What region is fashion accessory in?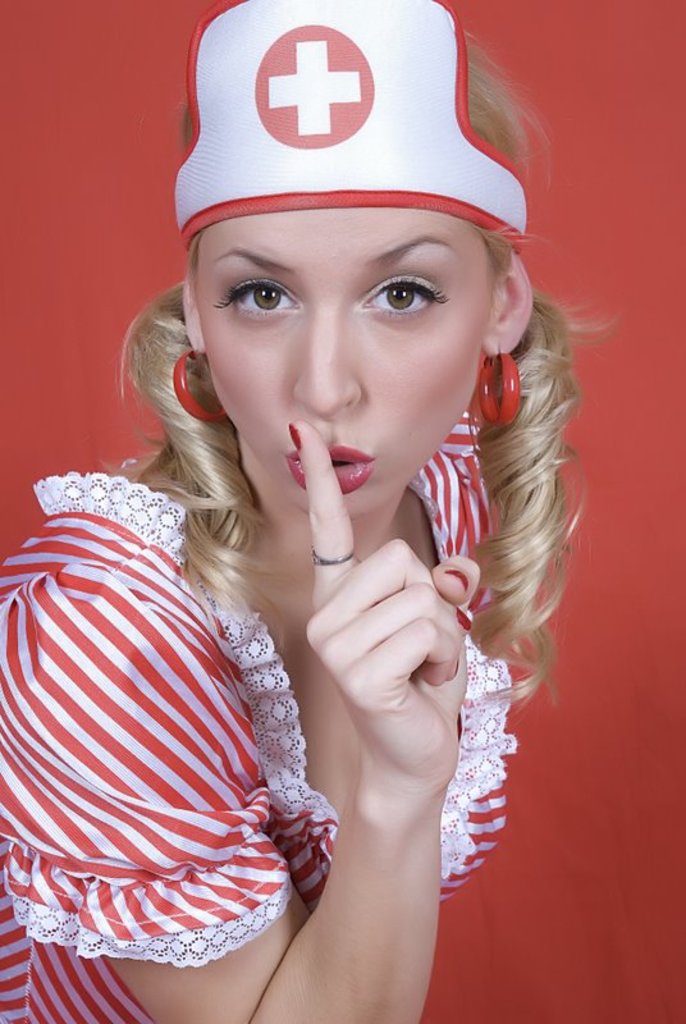
bbox=[314, 548, 358, 566].
